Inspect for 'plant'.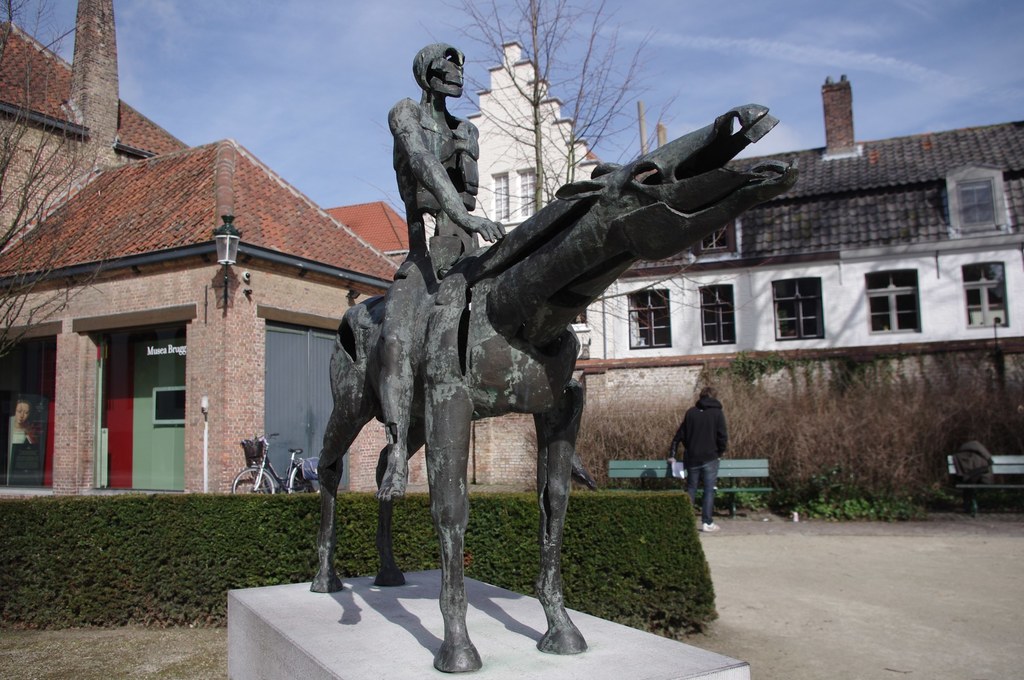
Inspection: (783,460,927,521).
